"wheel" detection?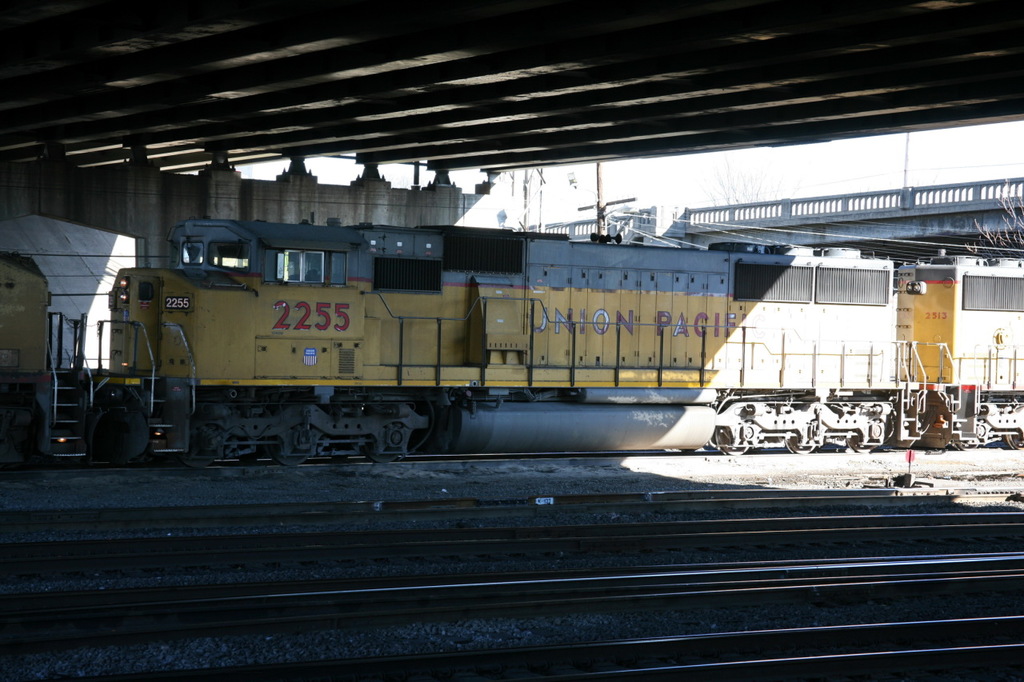
716,429,750,457
